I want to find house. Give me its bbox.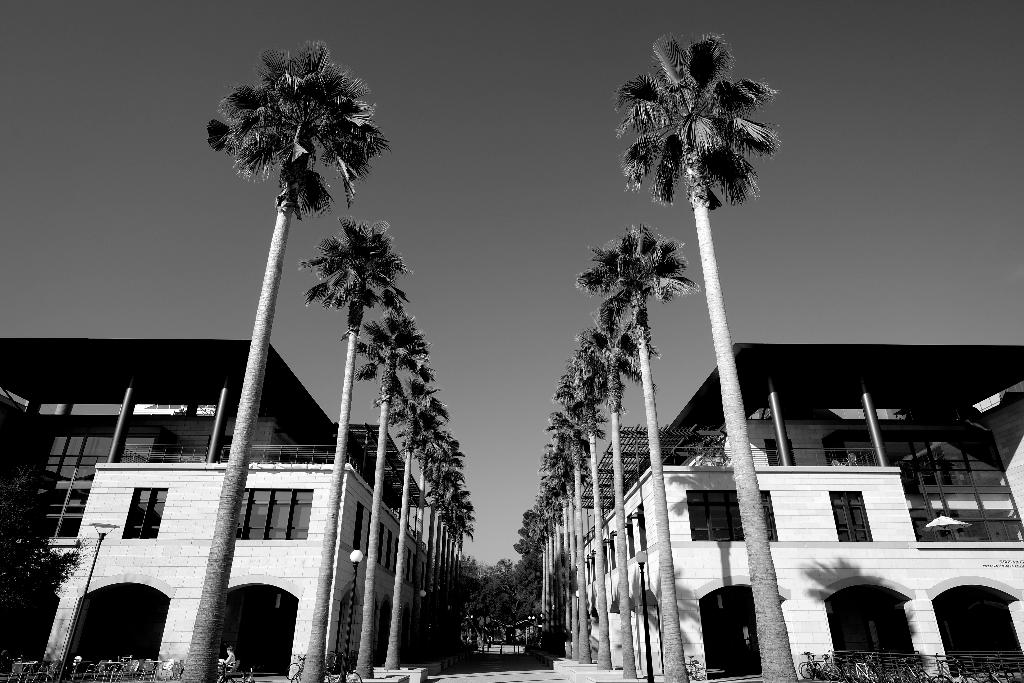
572/342/1023/682.
